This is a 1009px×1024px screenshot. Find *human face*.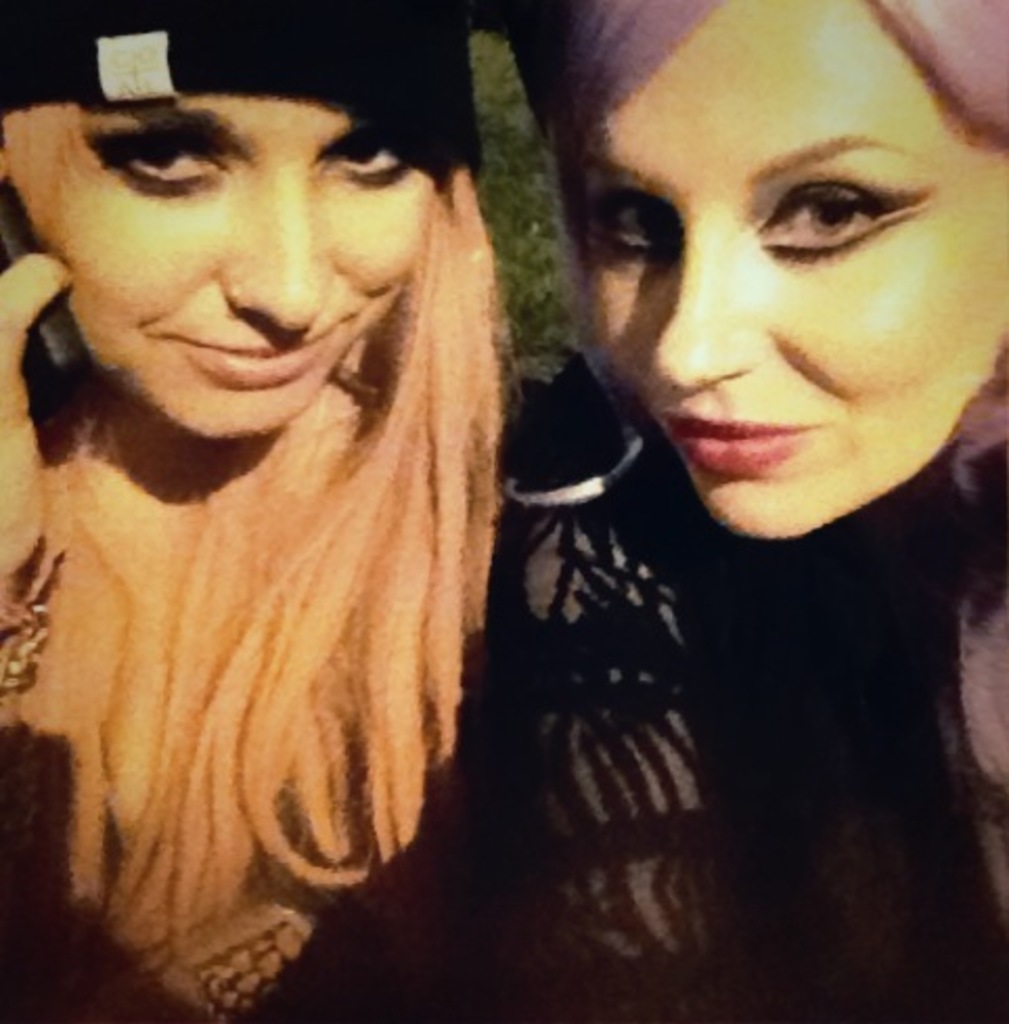
Bounding box: <bbox>2, 103, 442, 438</bbox>.
